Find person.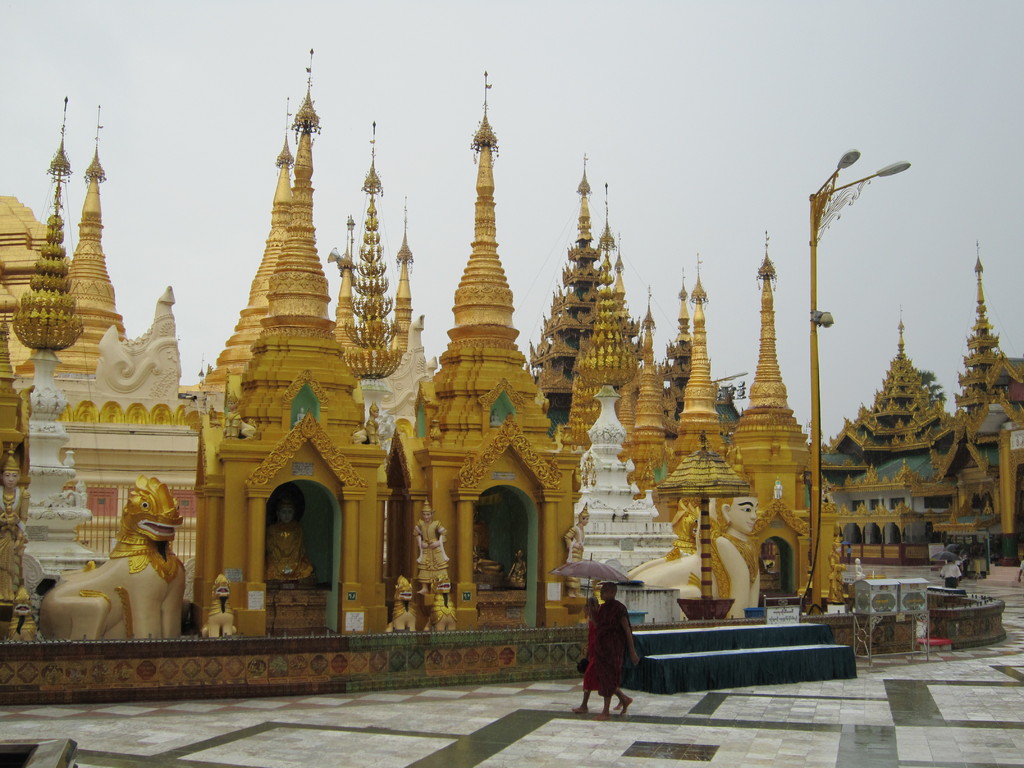
select_region(845, 546, 851, 566).
